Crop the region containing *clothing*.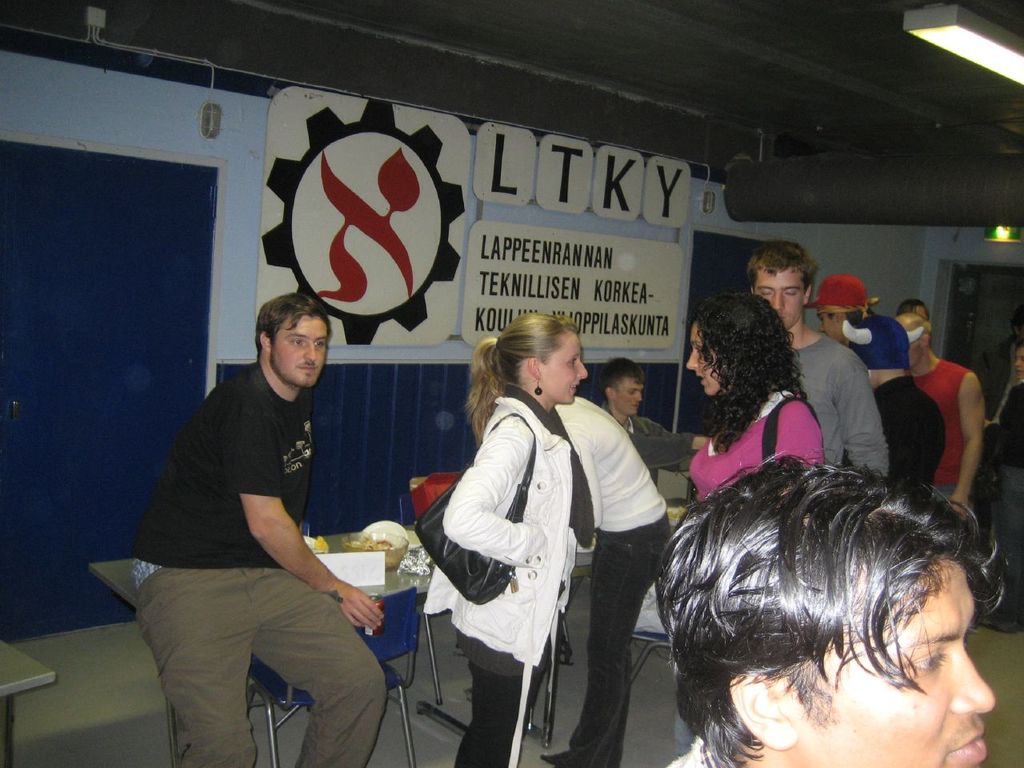
Crop region: region(760, 350, 875, 470).
